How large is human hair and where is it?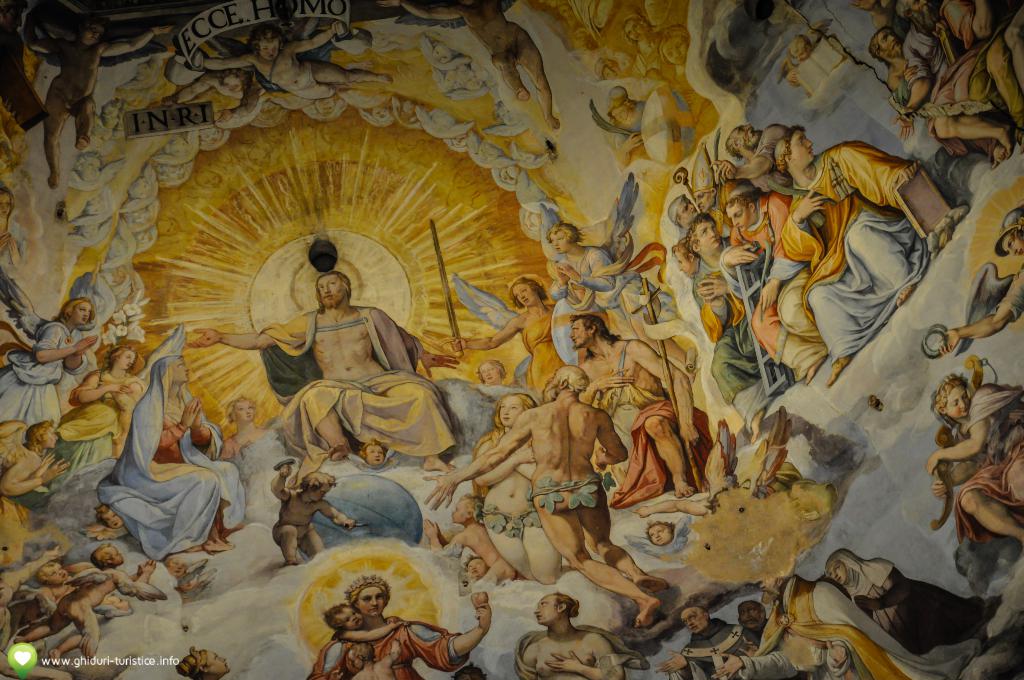
Bounding box: locate(787, 35, 815, 56).
